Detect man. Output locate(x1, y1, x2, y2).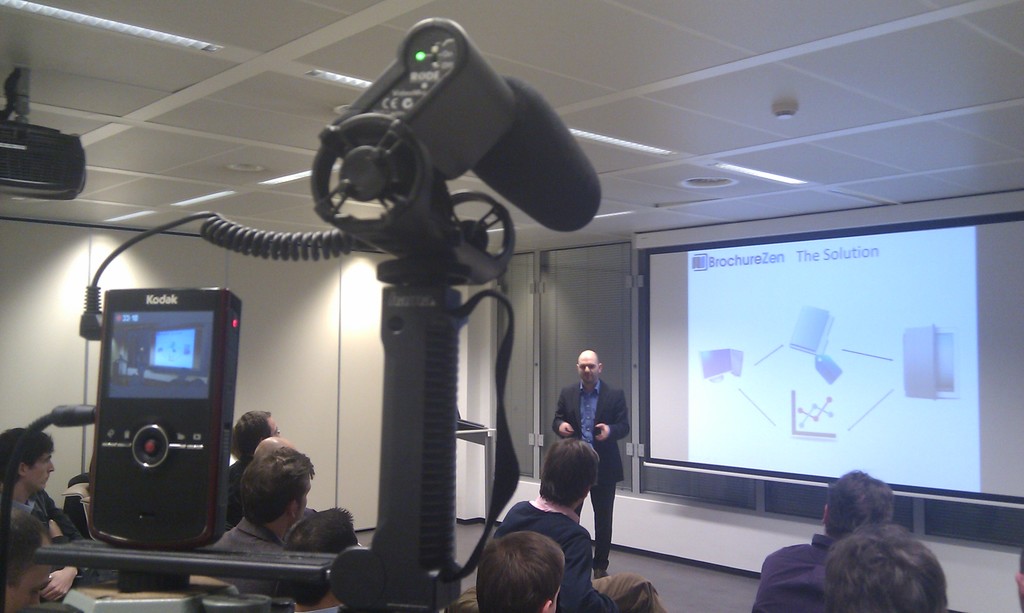
locate(187, 434, 327, 610).
